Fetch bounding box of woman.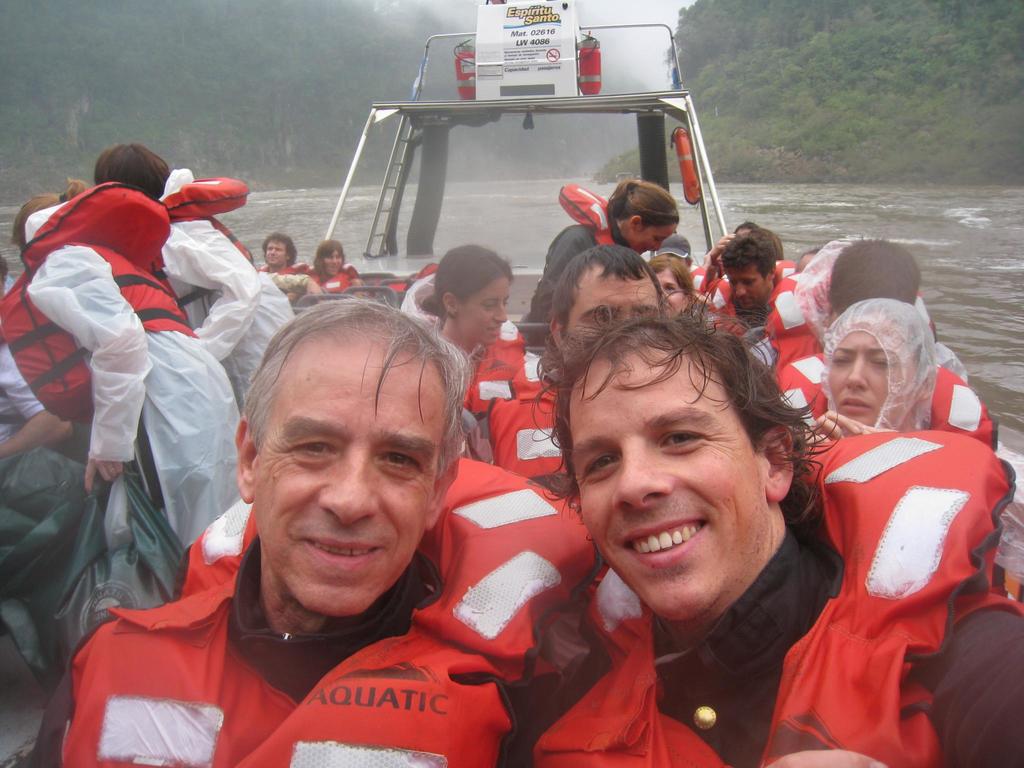
Bbox: [0,189,290,640].
